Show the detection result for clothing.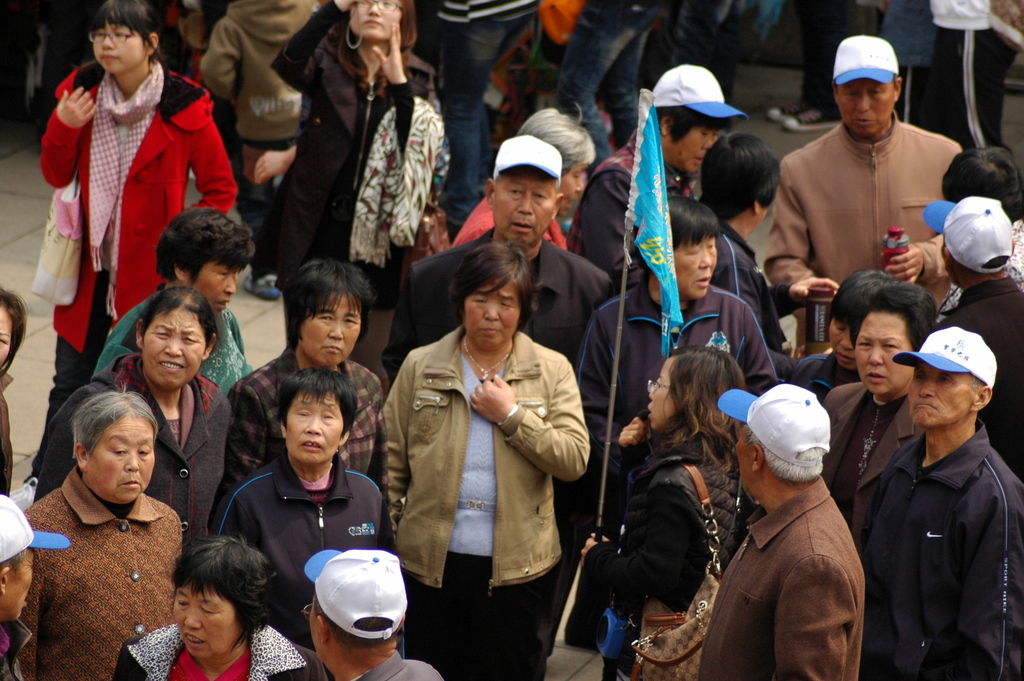
l=857, t=413, r=1023, b=680.
